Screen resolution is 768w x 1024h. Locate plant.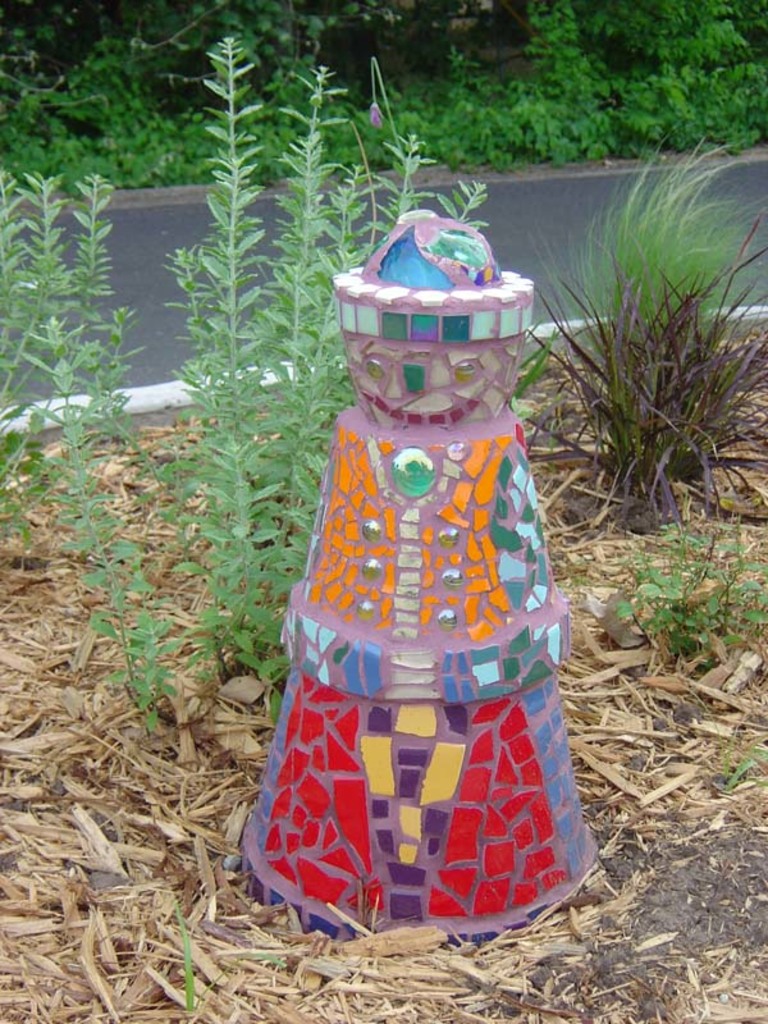
l=157, t=882, r=284, b=1011.
